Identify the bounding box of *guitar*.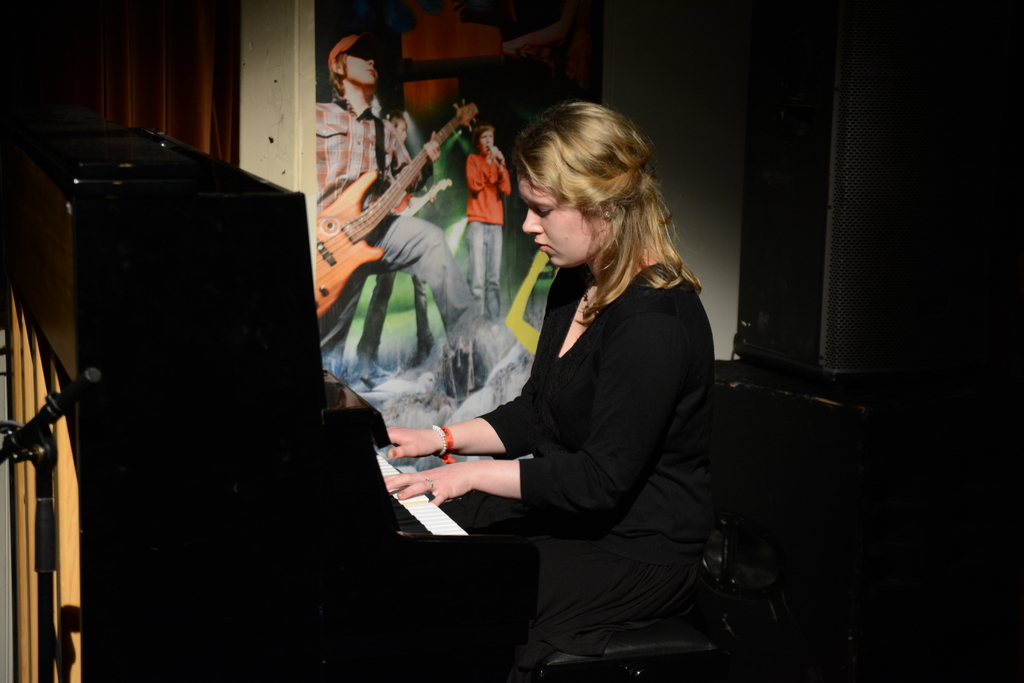
crop(314, 95, 483, 317).
